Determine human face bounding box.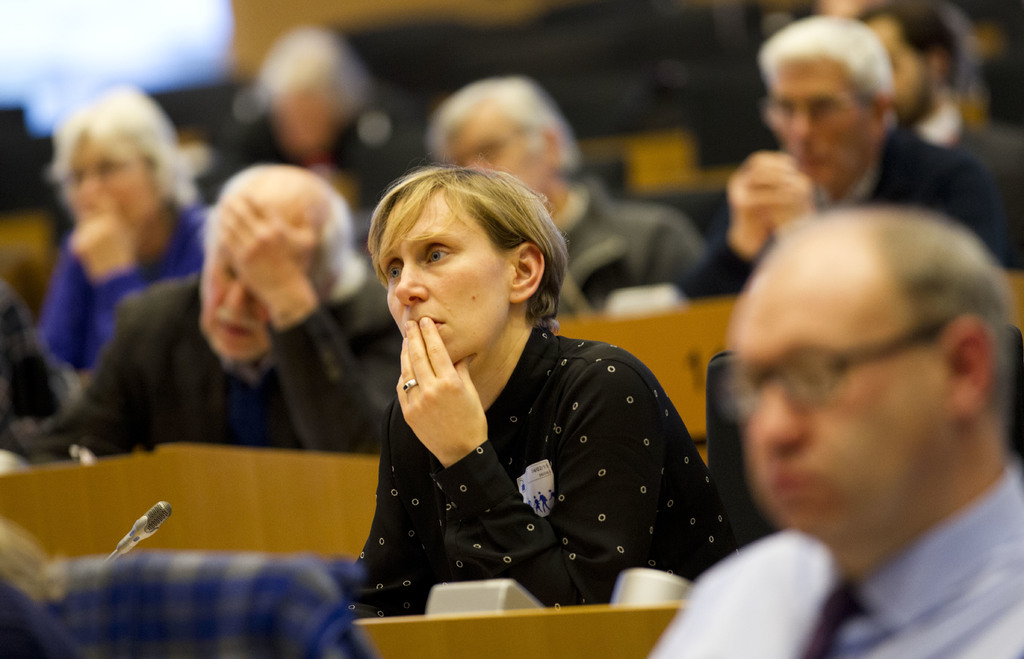
Determined: l=200, t=246, r=266, b=358.
